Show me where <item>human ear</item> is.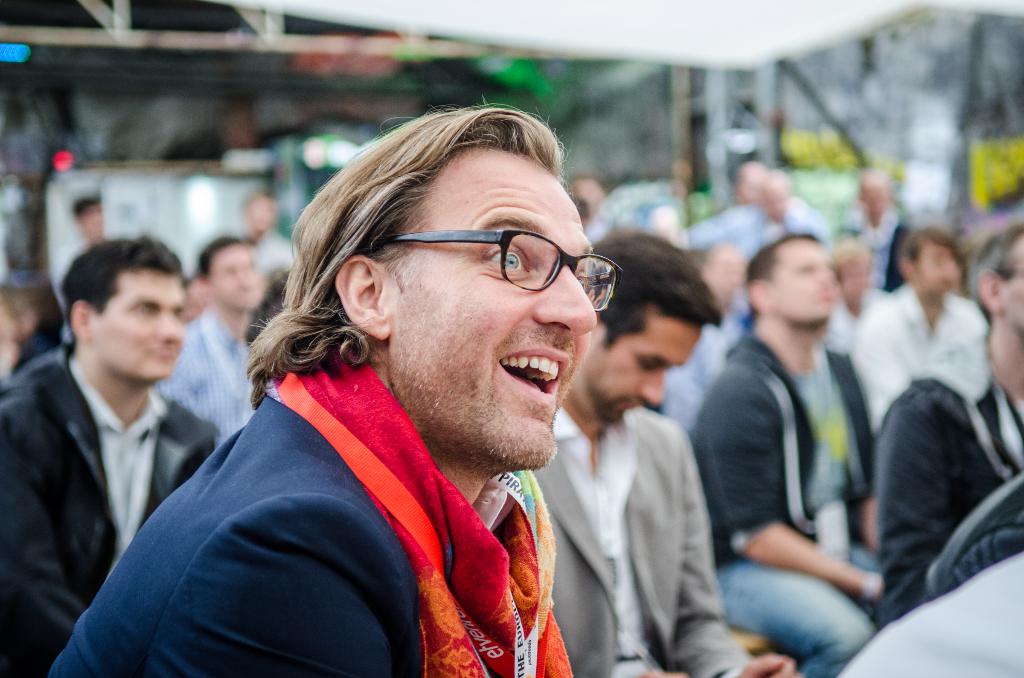
<item>human ear</item> is at (335,255,385,341).
